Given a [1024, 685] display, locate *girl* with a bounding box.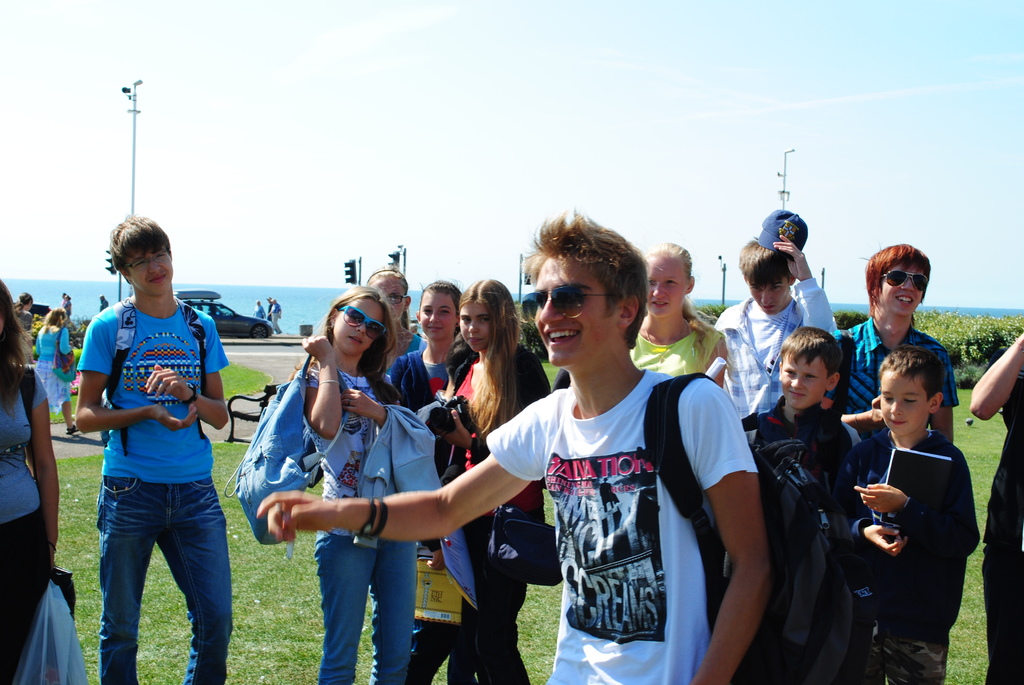
Located: (left=628, top=245, right=731, bottom=390).
